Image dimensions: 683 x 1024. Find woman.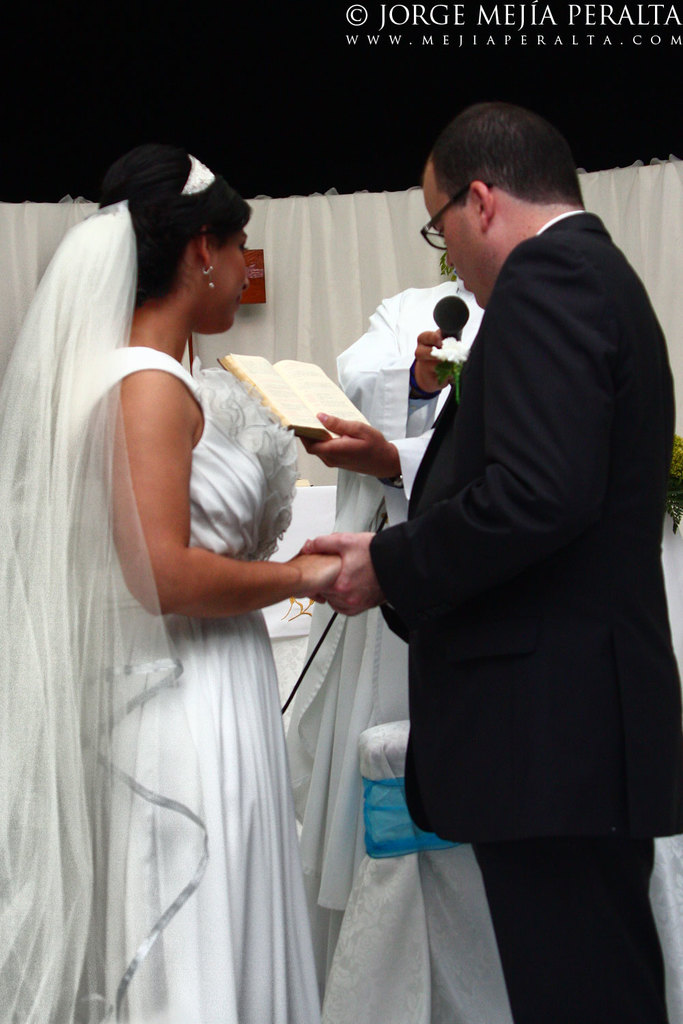
crop(17, 134, 320, 972).
